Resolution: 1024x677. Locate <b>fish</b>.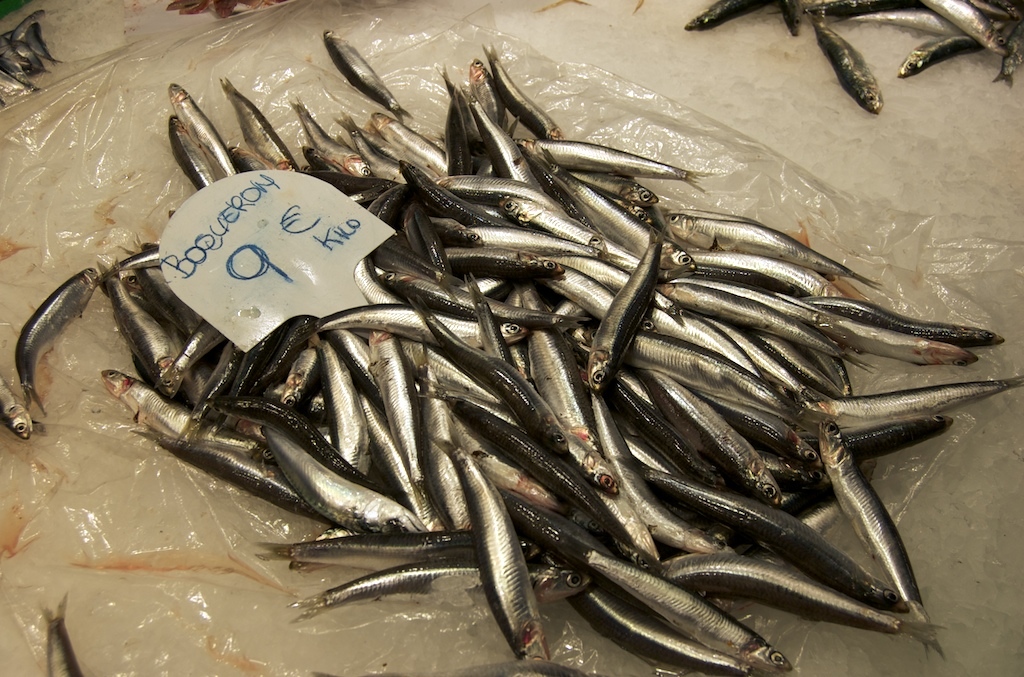
(0, 375, 35, 440).
